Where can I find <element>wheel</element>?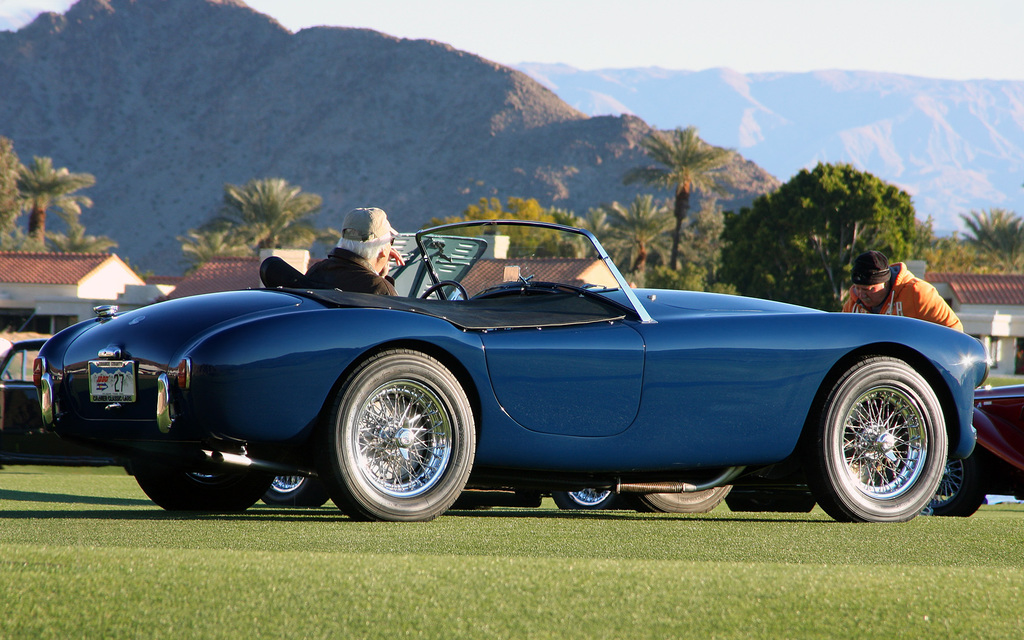
You can find it at <bbox>318, 349, 477, 521</bbox>.
